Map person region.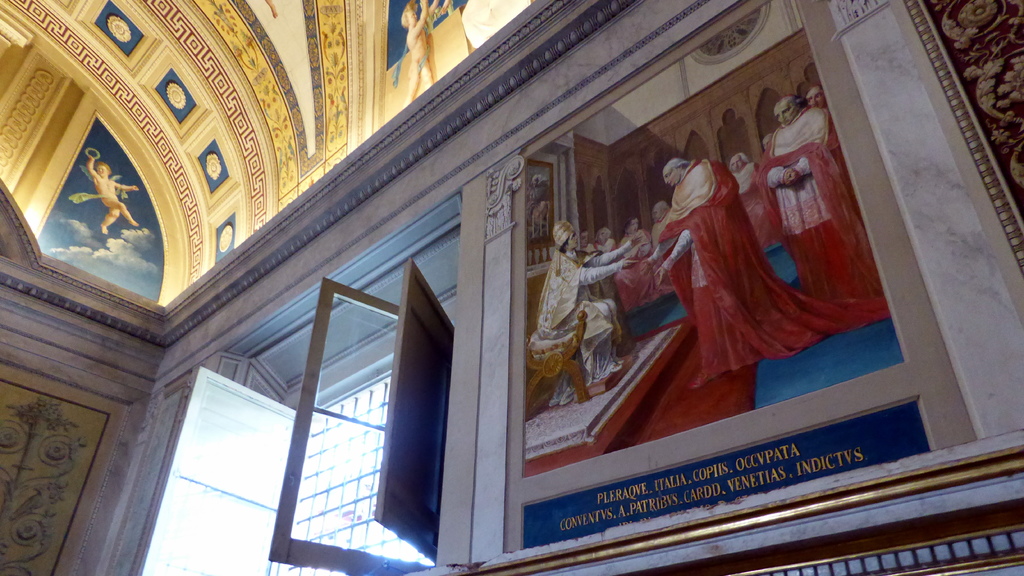
Mapped to bbox=(642, 201, 662, 230).
